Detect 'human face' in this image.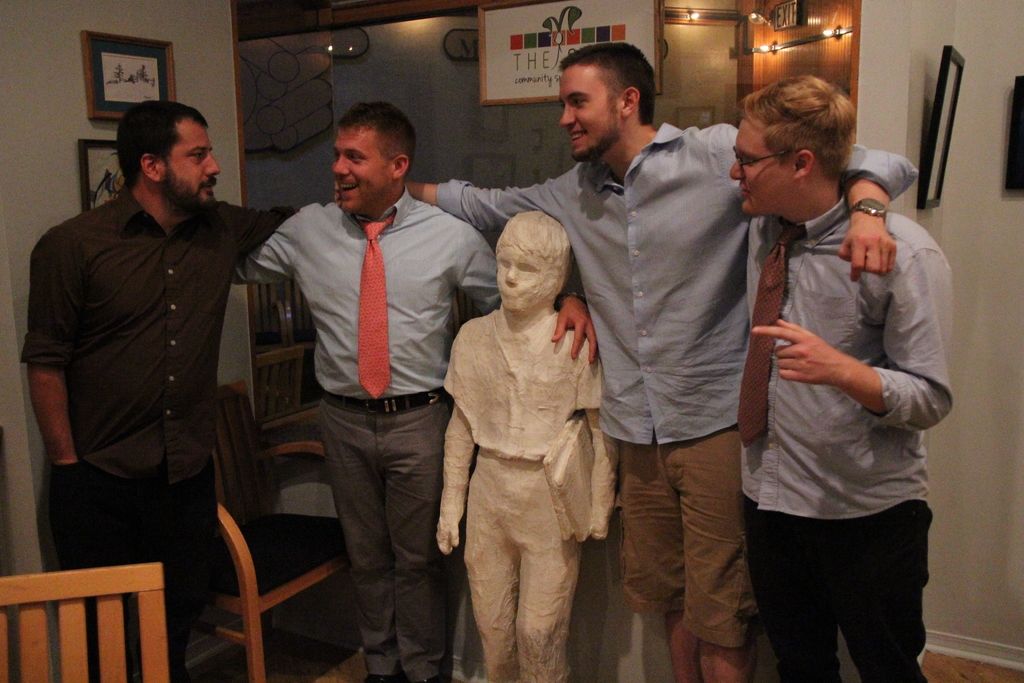
Detection: 731:120:783:215.
